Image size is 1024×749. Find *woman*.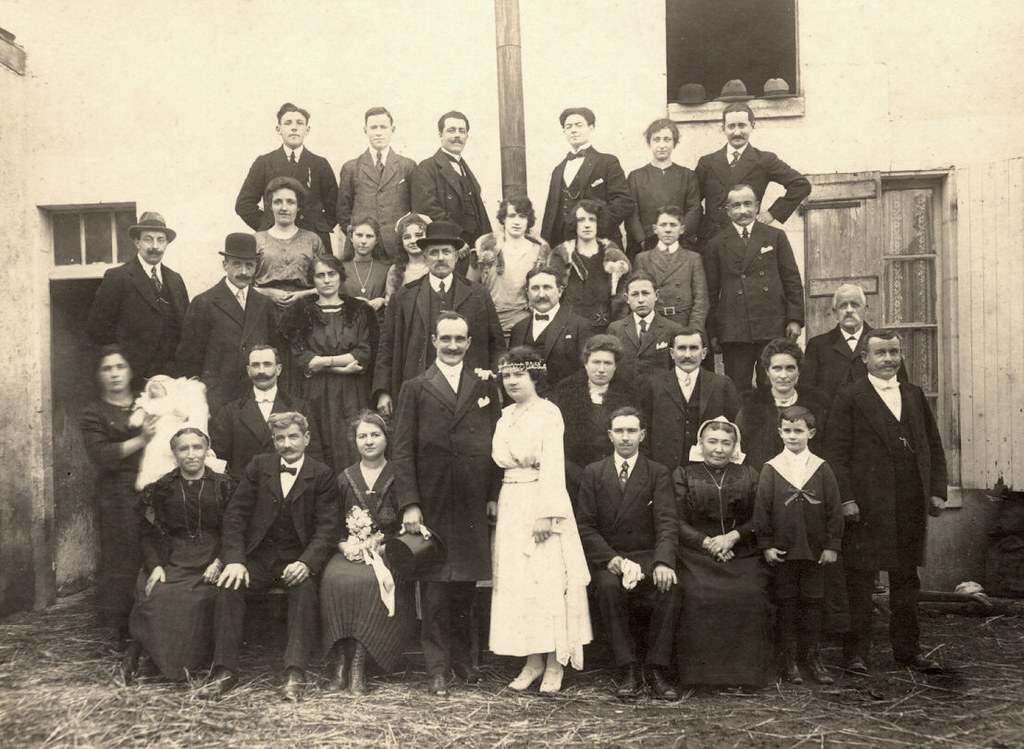
rect(83, 349, 156, 663).
